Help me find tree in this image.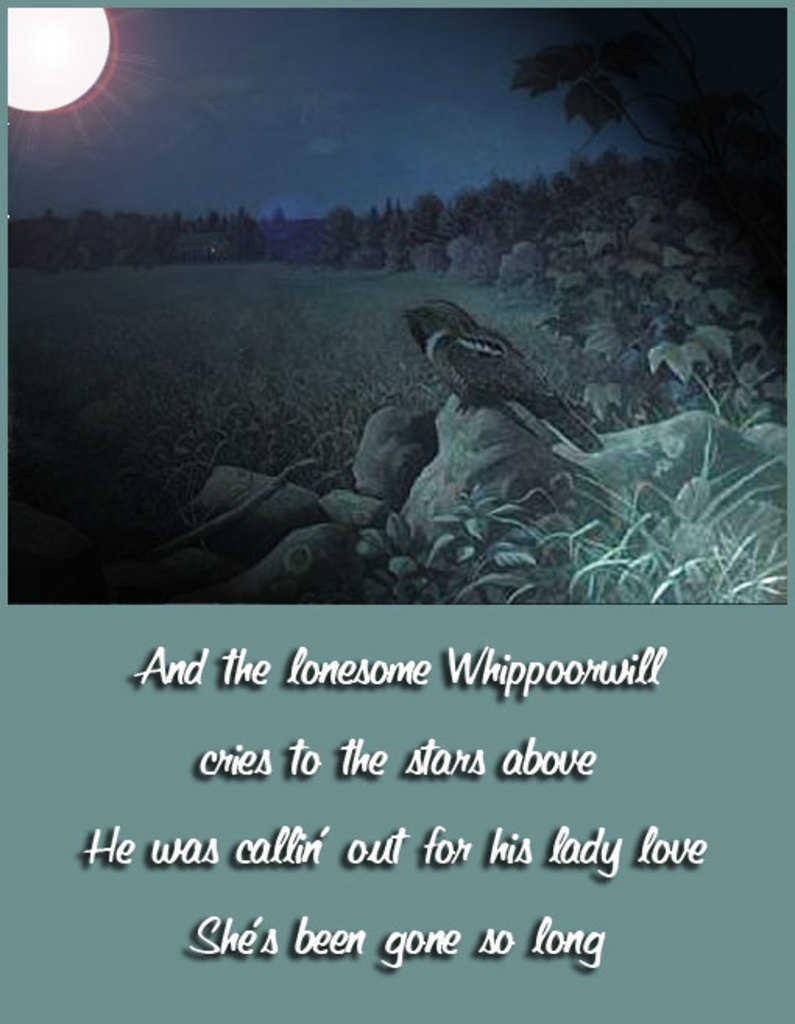
Found it: x1=502 y1=0 x2=793 y2=301.
